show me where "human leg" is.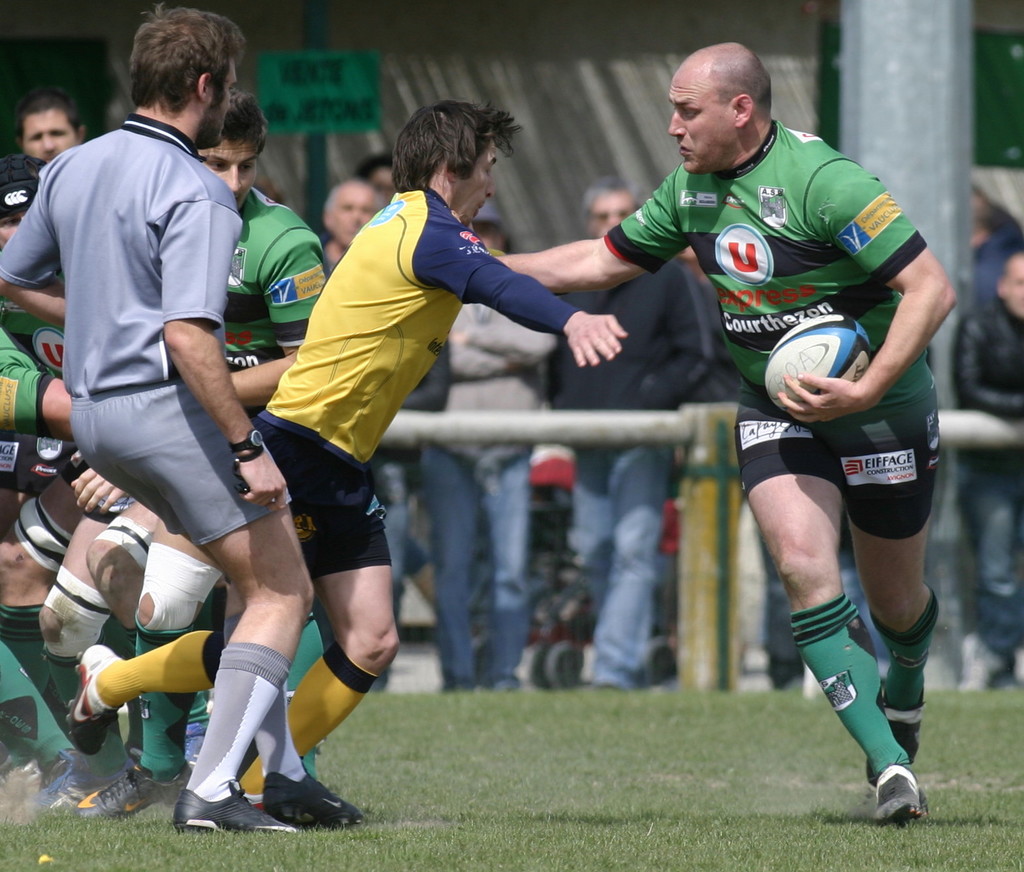
"human leg" is at (left=850, top=390, right=940, bottom=779).
